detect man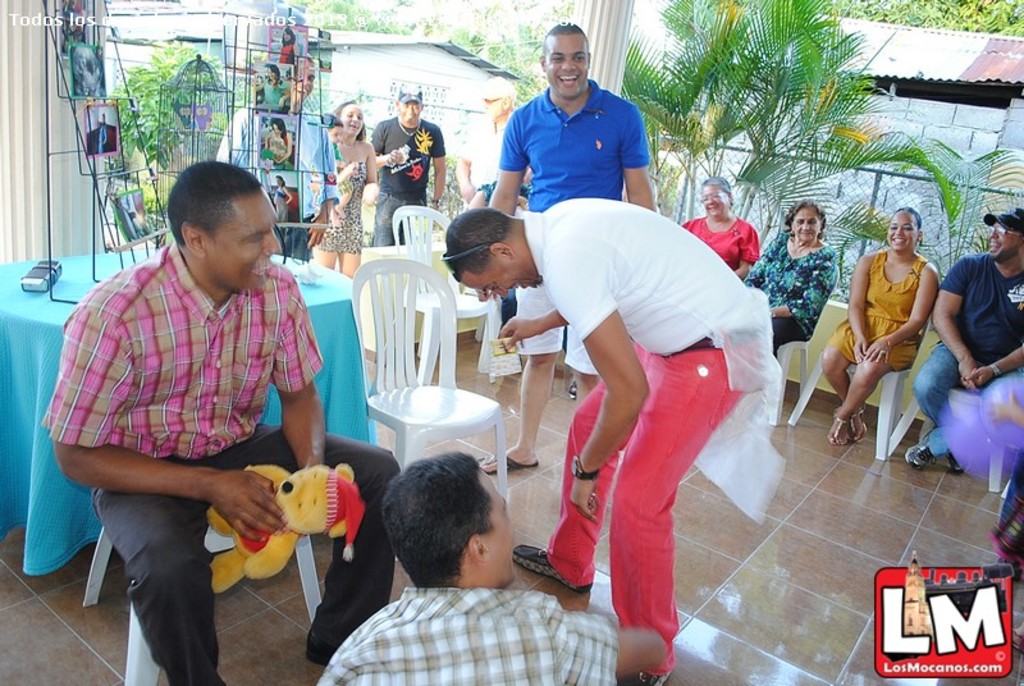
(left=439, top=205, right=783, bottom=685)
